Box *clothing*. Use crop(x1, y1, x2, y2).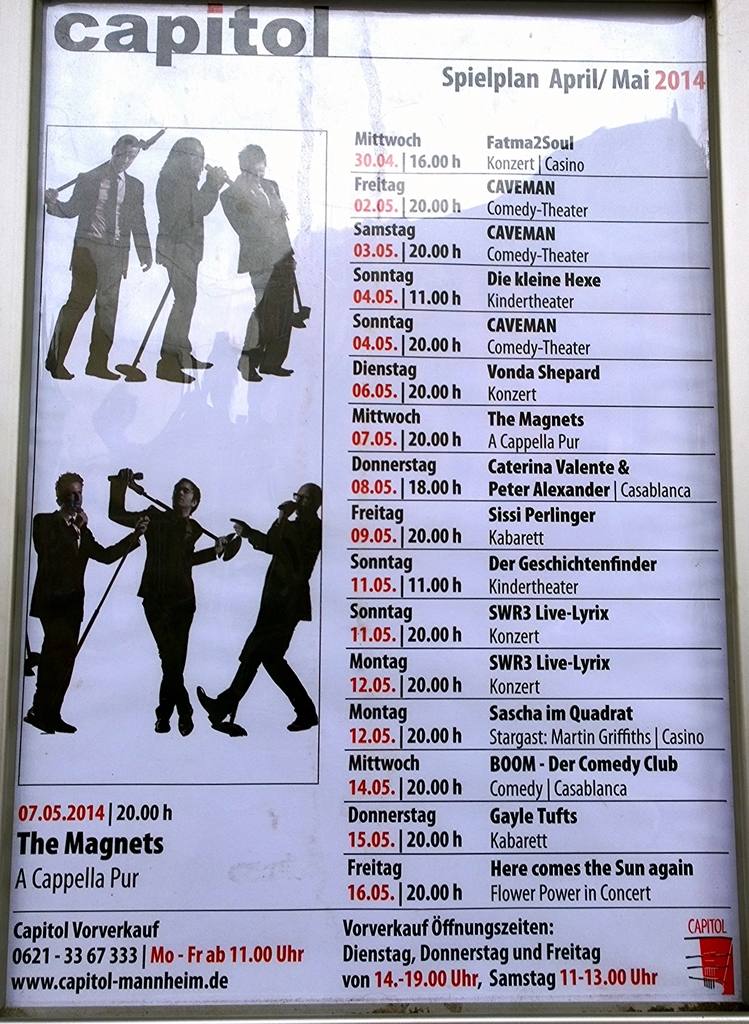
crop(208, 516, 322, 719).
